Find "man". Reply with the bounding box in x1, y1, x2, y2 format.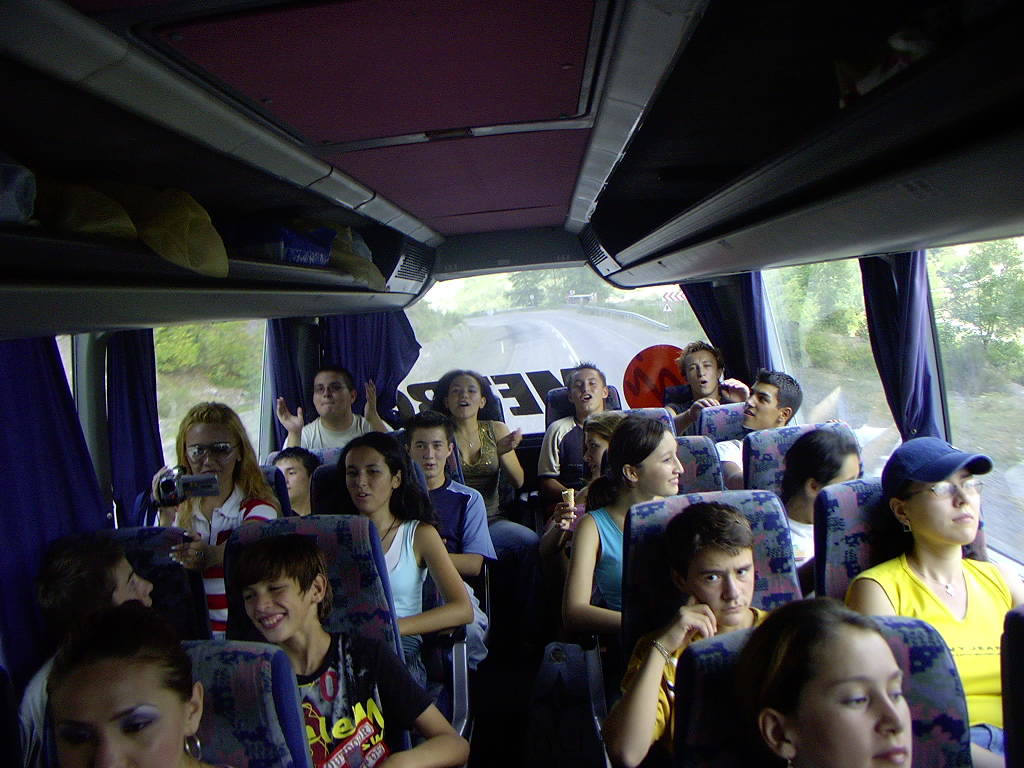
405, 412, 501, 669.
